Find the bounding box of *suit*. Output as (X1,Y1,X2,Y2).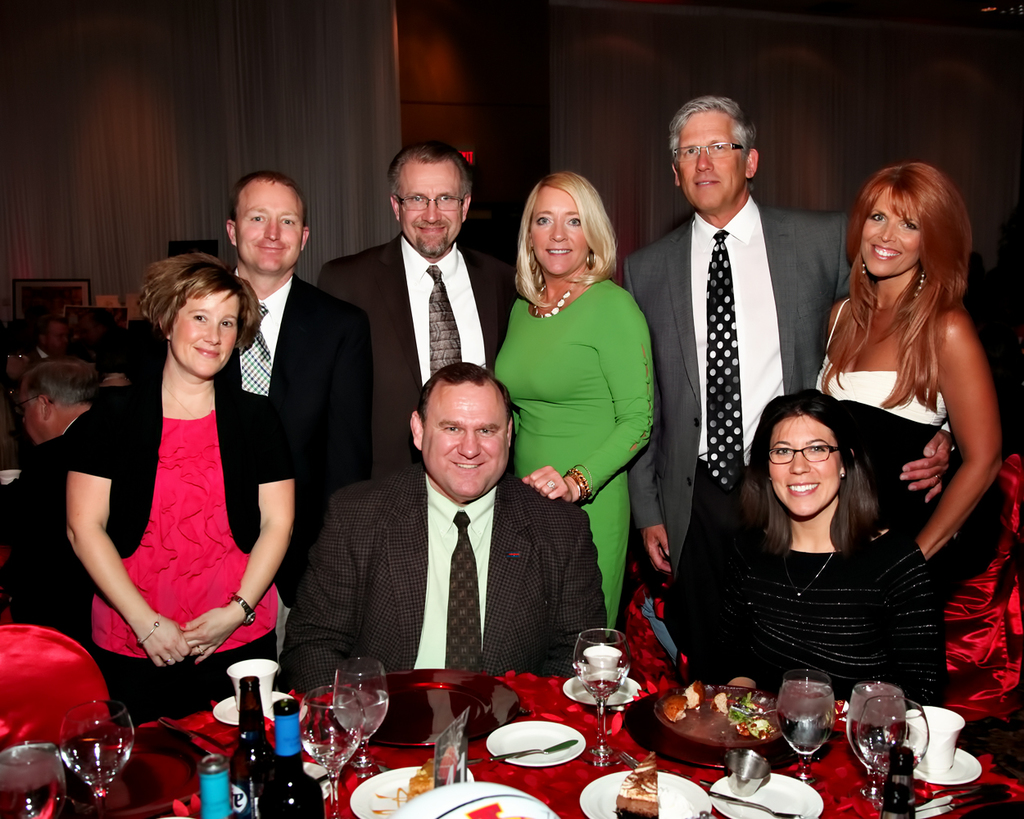
(278,476,607,700).
